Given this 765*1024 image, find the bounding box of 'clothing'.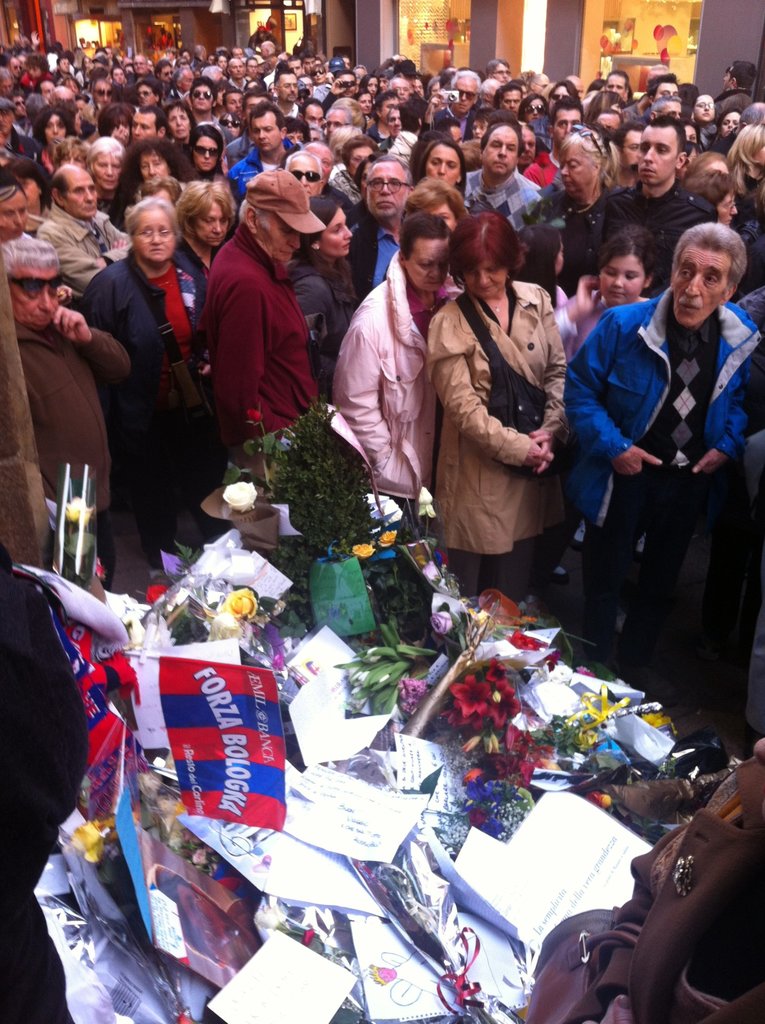
0/307/128/545.
